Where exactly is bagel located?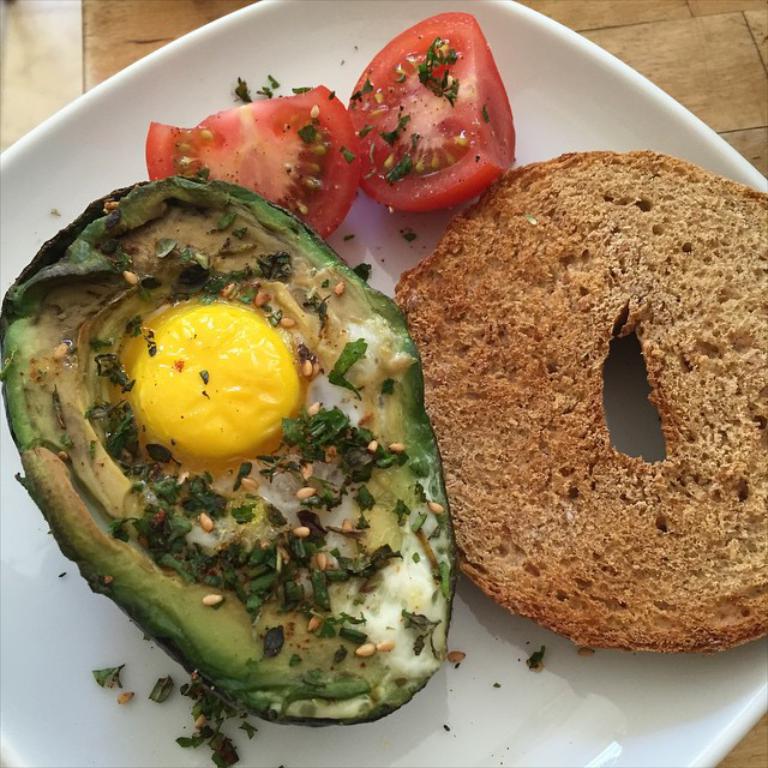
Its bounding box is (x1=402, y1=151, x2=767, y2=646).
